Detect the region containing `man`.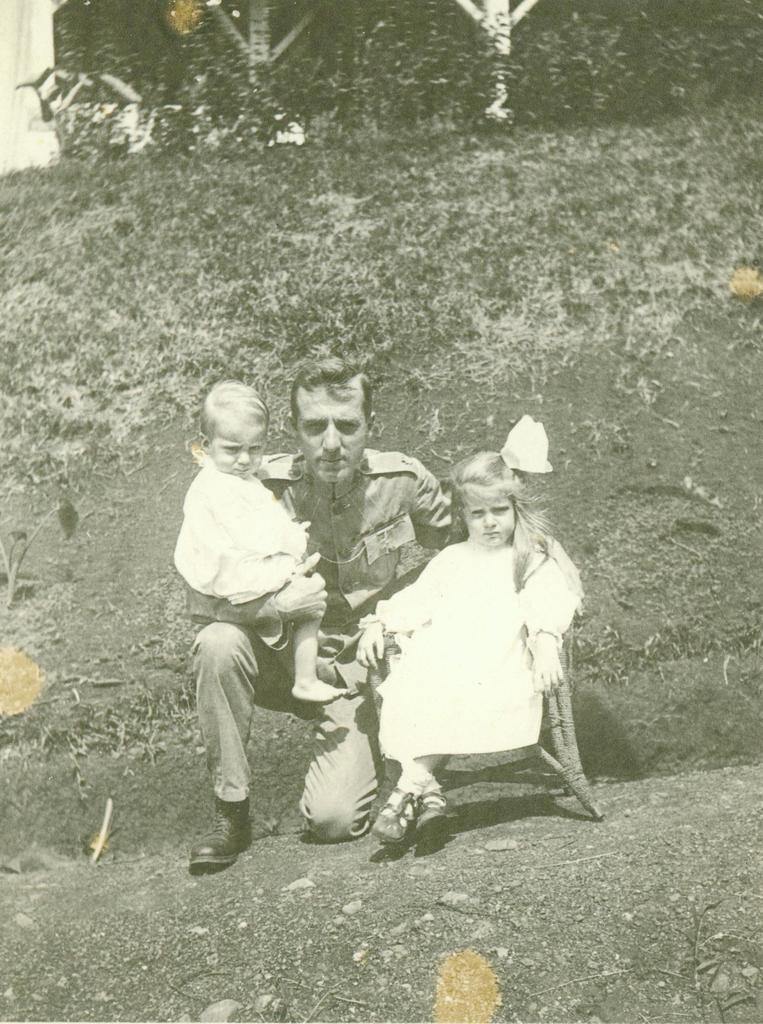
x1=193, y1=346, x2=453, y2=866.
